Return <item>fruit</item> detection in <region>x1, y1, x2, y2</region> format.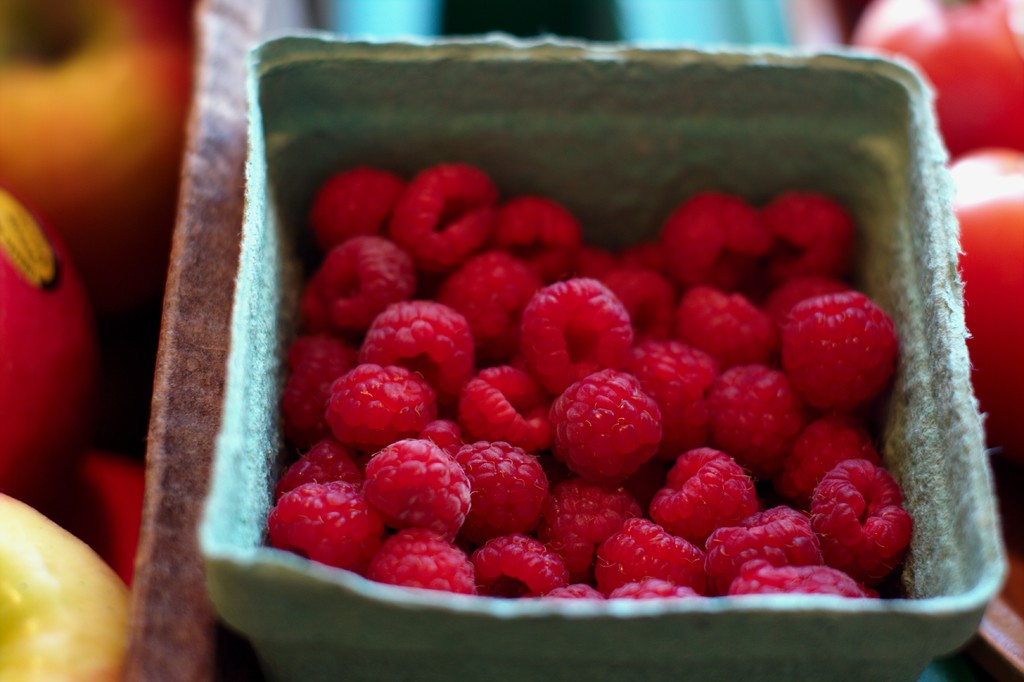
<region>519, 278, 632, 398</region>.
